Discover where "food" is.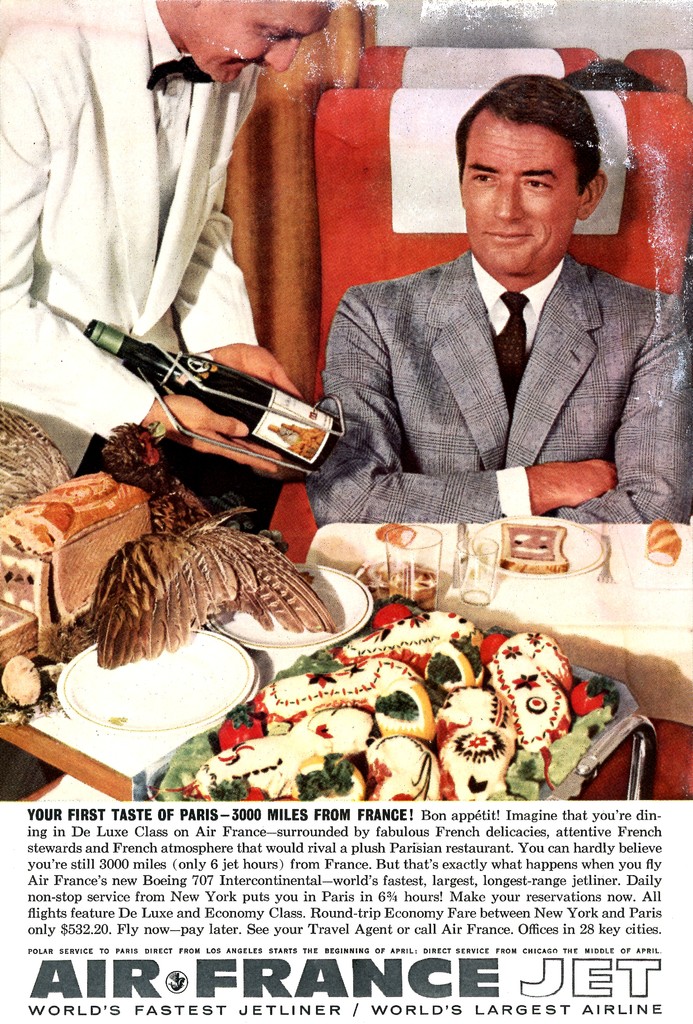
Discovered at l=269, t=419, r=327, b=459.
